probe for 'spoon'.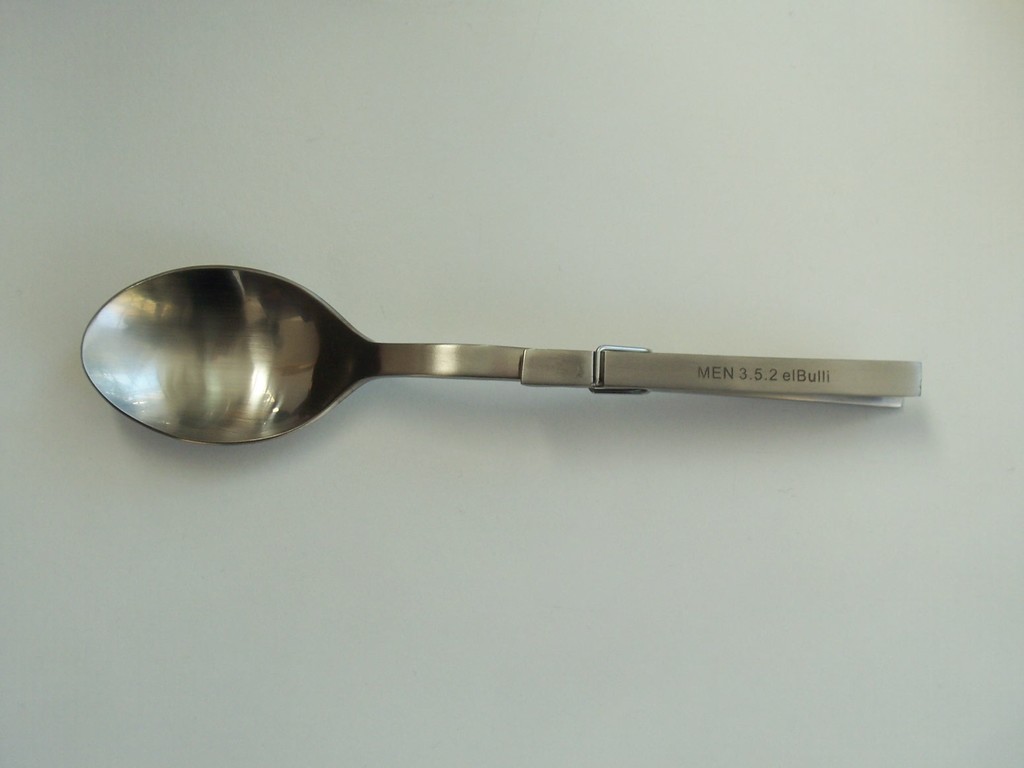
Probe result: select_region(81, 266, 924, 446).
